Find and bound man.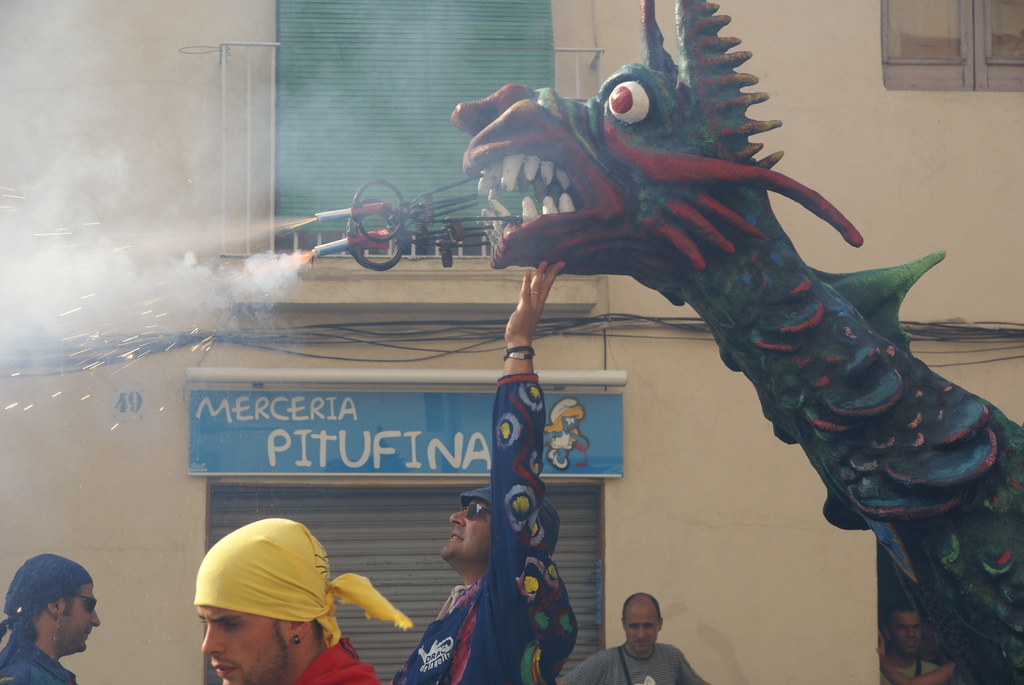
Bound: 394, 256, 582, 684.
